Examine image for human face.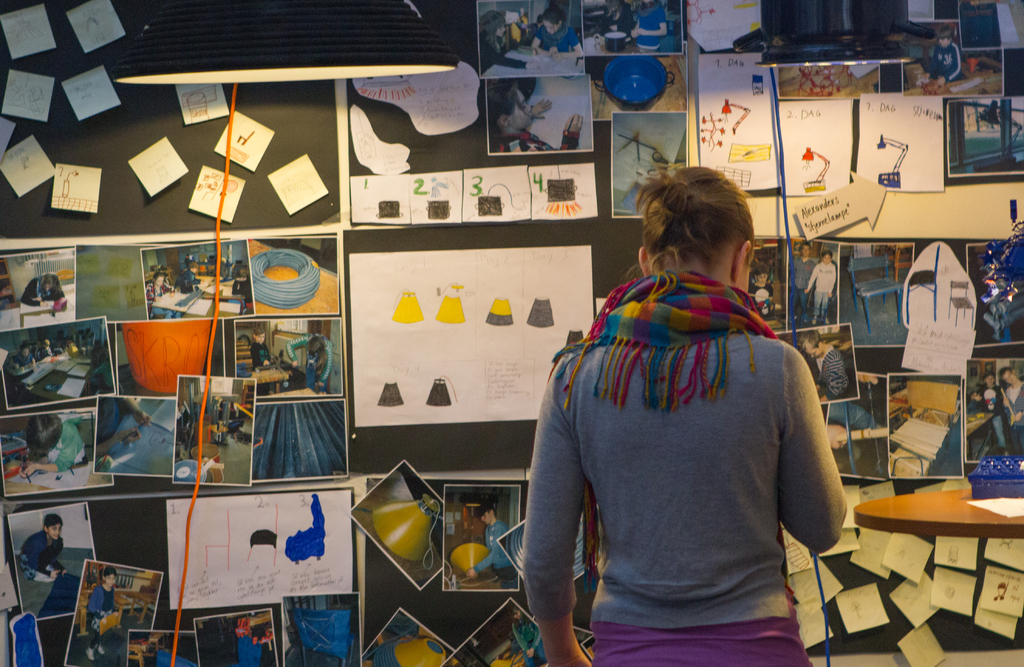
Examination result: 24 347 28 354.
